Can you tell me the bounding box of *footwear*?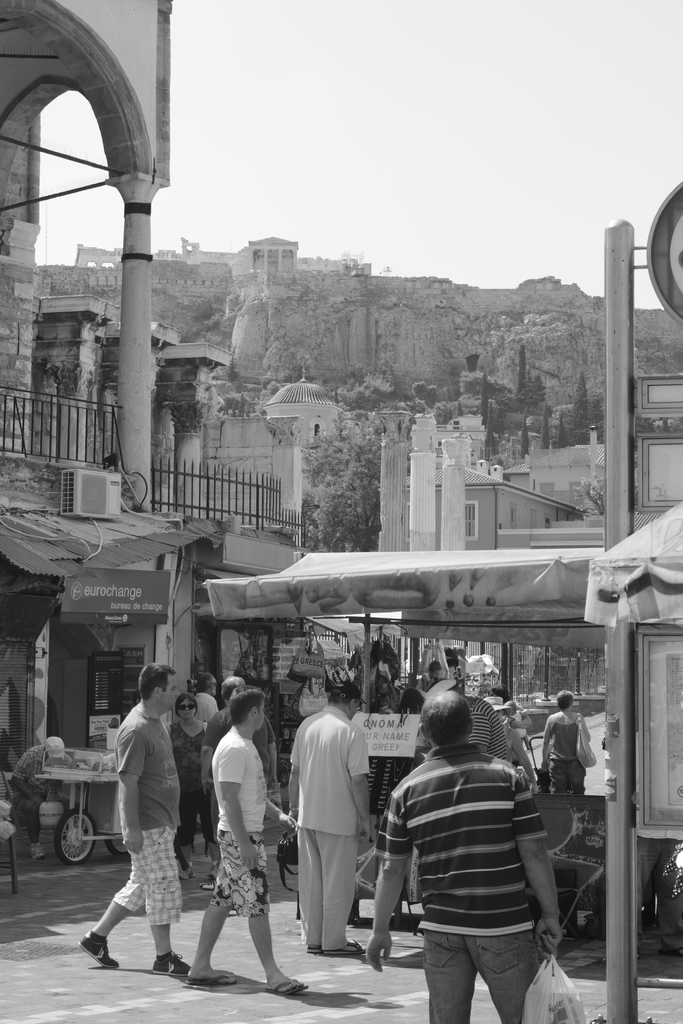
197/879/218/891.
